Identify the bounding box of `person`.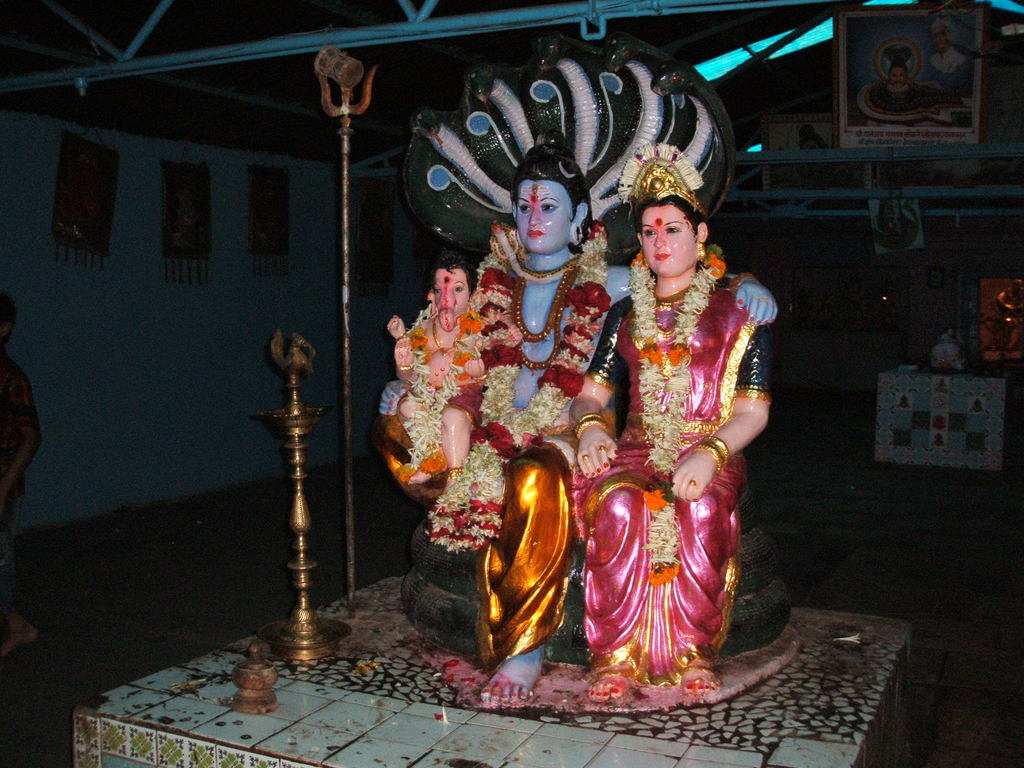
473/140/778/699.
